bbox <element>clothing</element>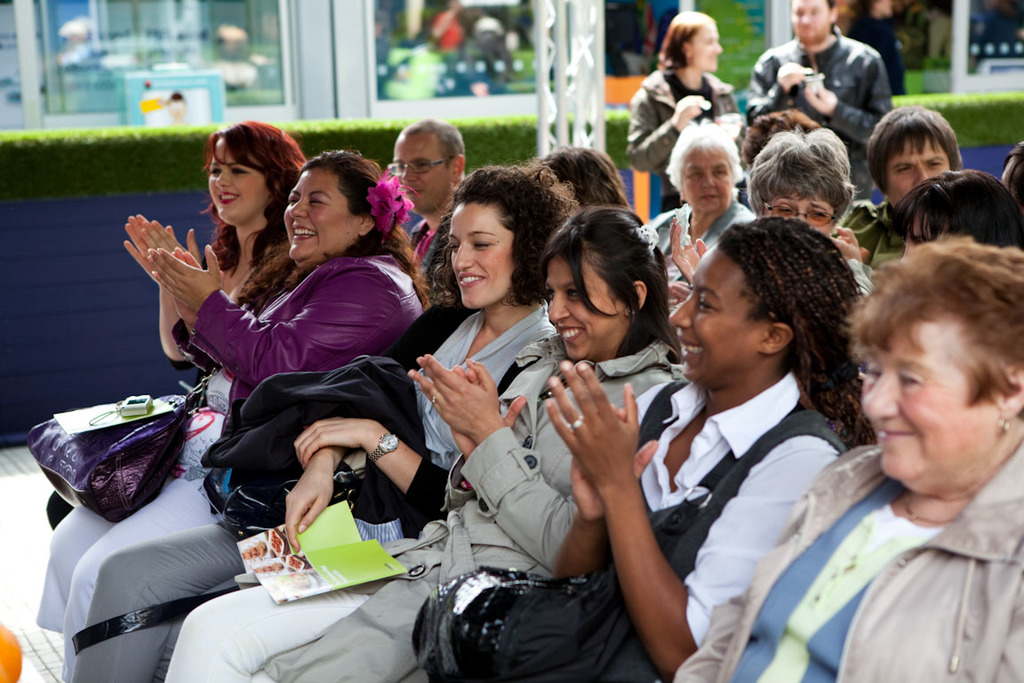
{"left": 454, "top": 348, "right": 848, "bottom": 674}
